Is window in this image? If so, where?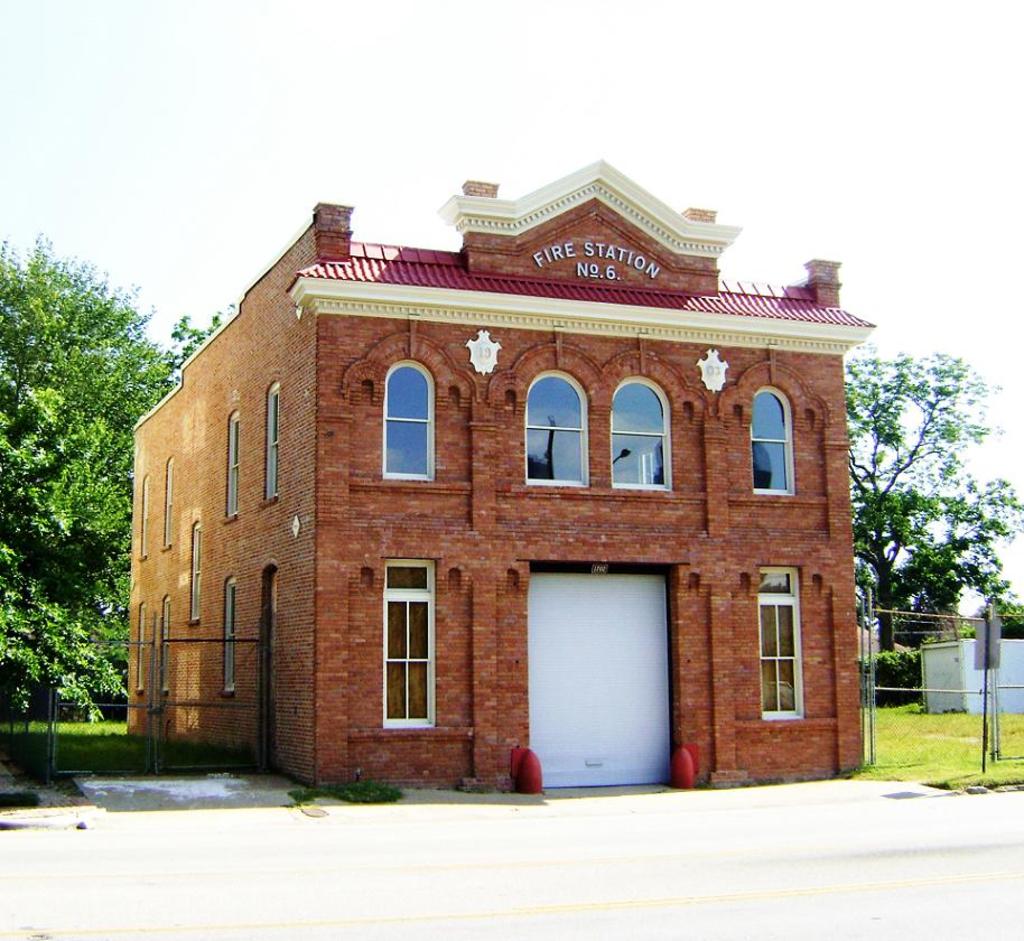
Yes, at left=254, top=373, right=304, bottom=509.
